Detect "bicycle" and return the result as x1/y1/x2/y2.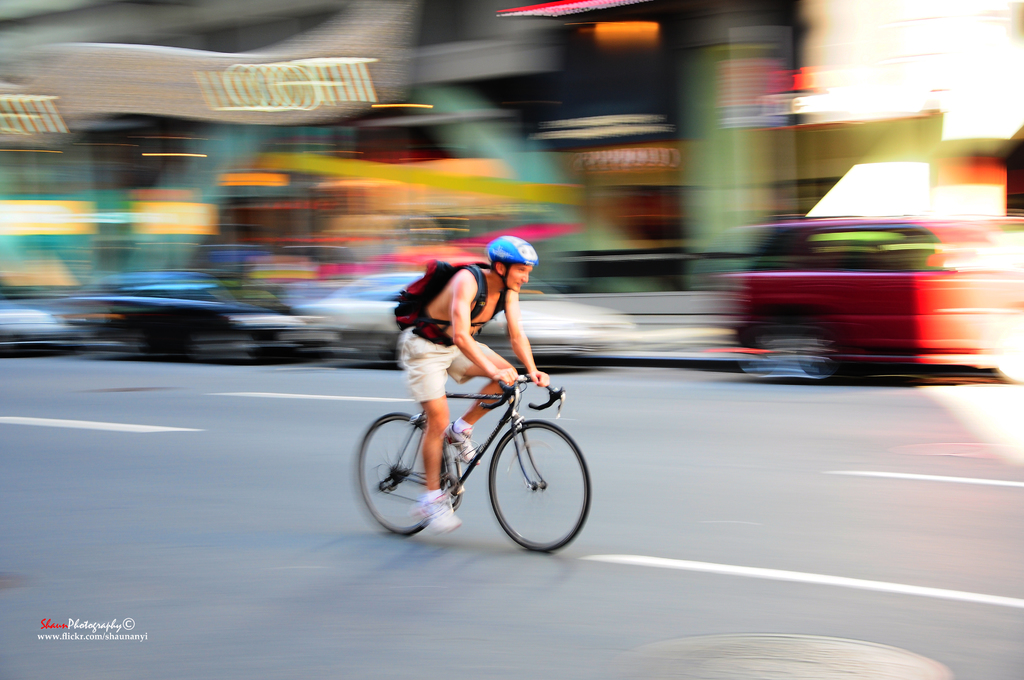
344/359/603/554.
